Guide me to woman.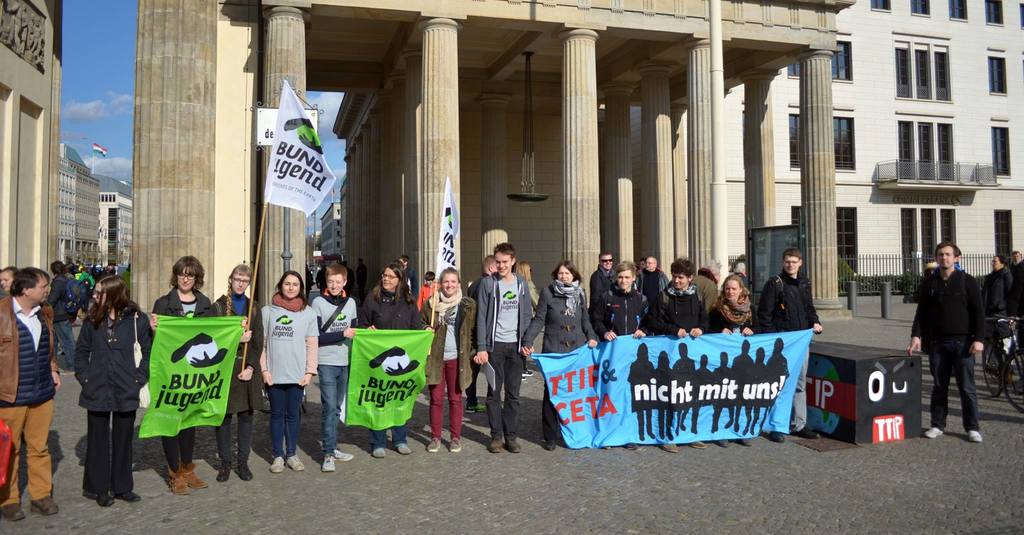
Guidance: select_region(655, 349, 673, 441).
